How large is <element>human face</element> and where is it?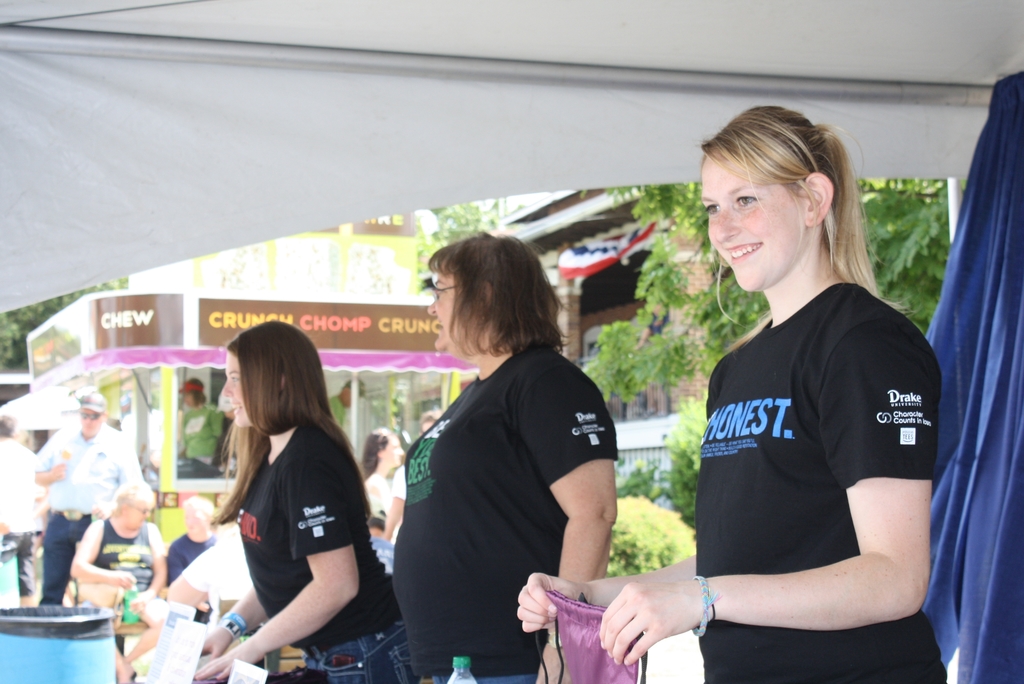
Bounding box: [386,436,404,469].
